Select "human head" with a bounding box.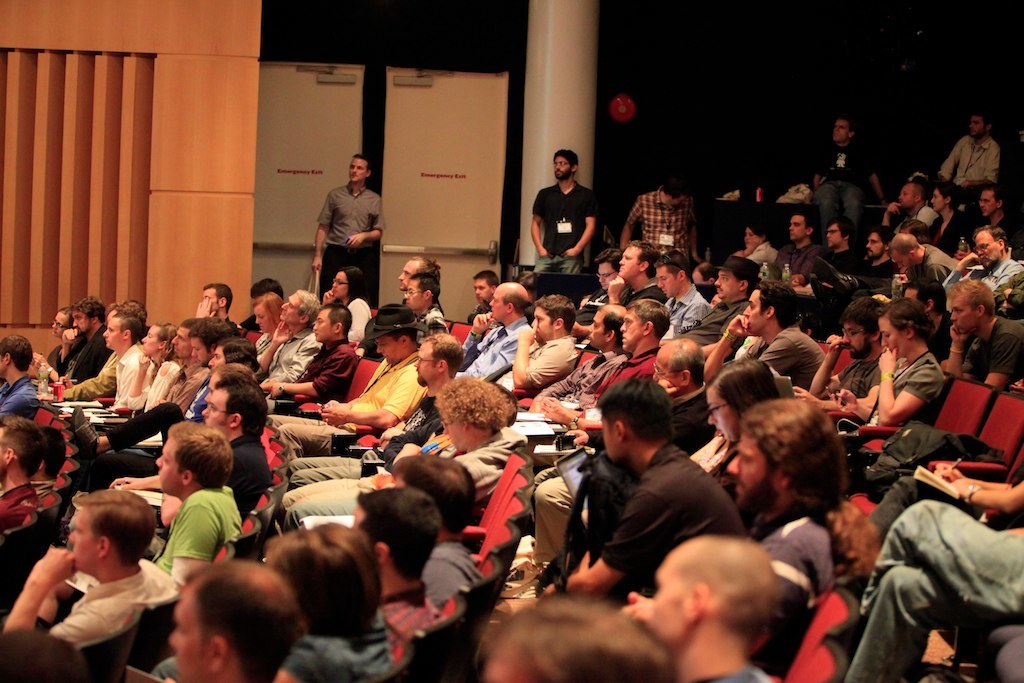
(left=169, top=560, right=305, bottom=682).
